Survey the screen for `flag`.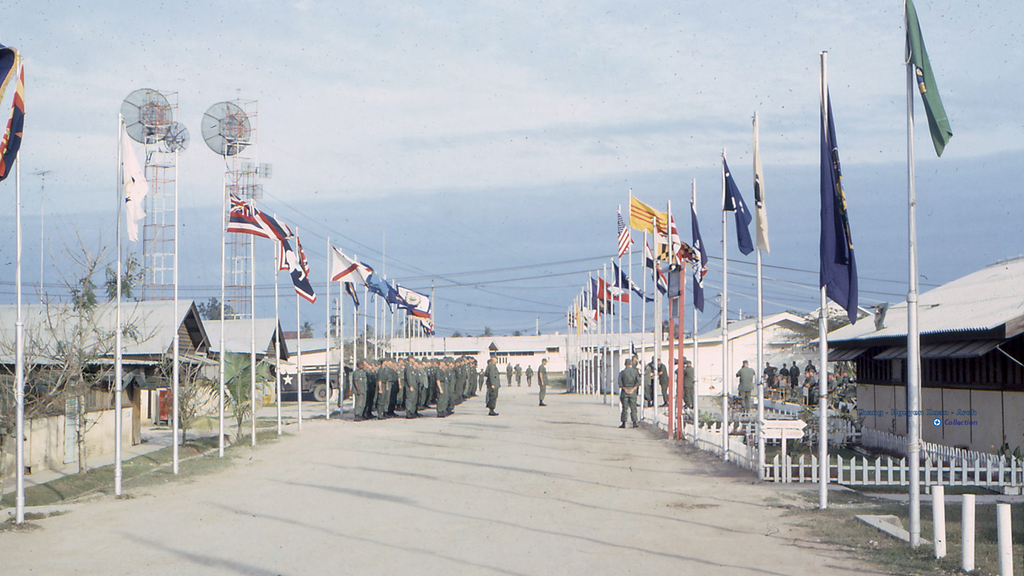
Survey found: 220:189:291:259.
